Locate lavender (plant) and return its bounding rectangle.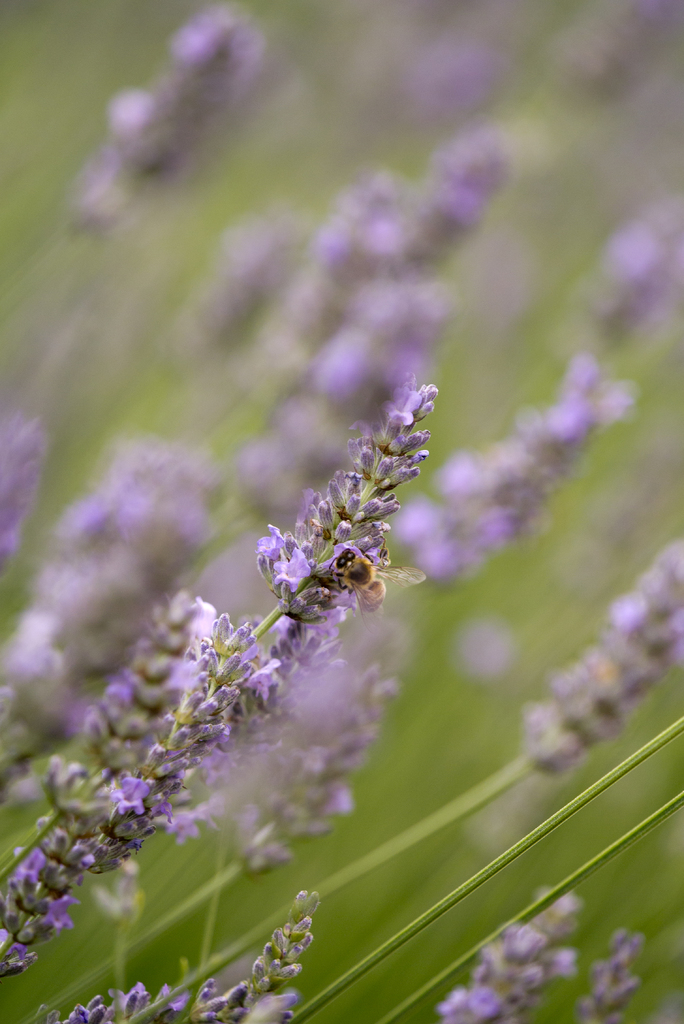
<bbox>327, 361, 646, 623</bbox>.
